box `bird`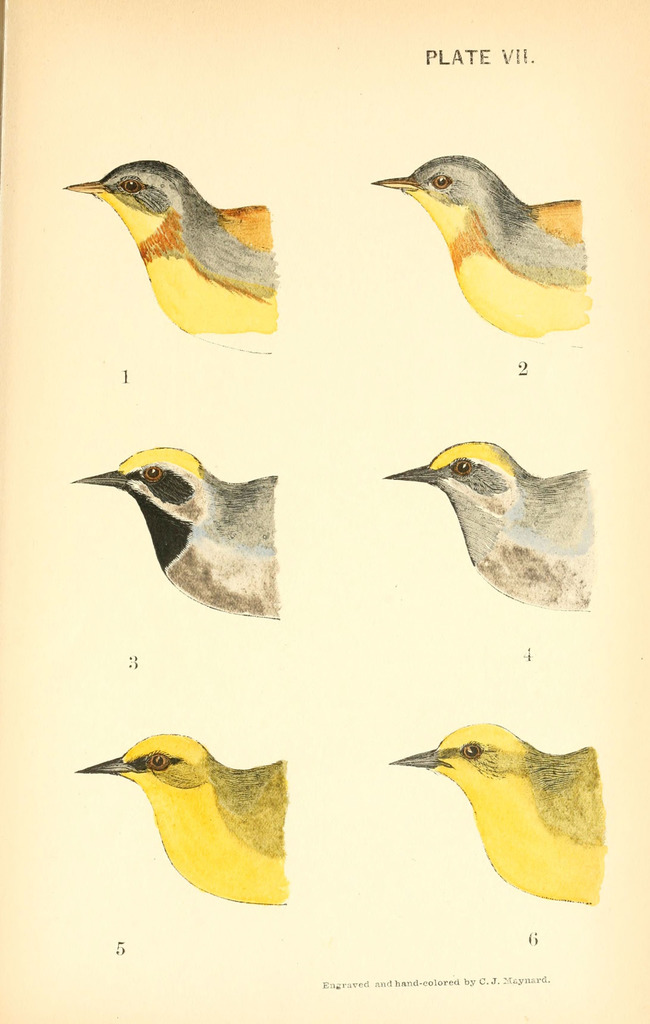
bbox=(72, 445, 282, 620)
